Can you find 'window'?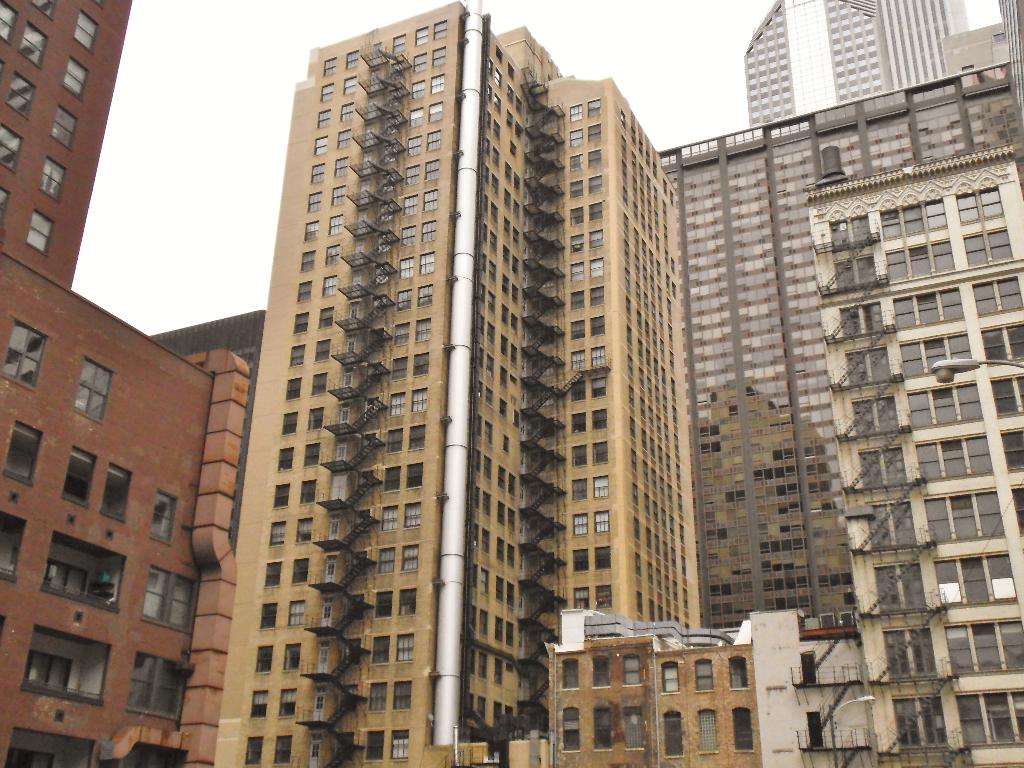
Yes, bounding box: rect(352, 514, 368, 543).
